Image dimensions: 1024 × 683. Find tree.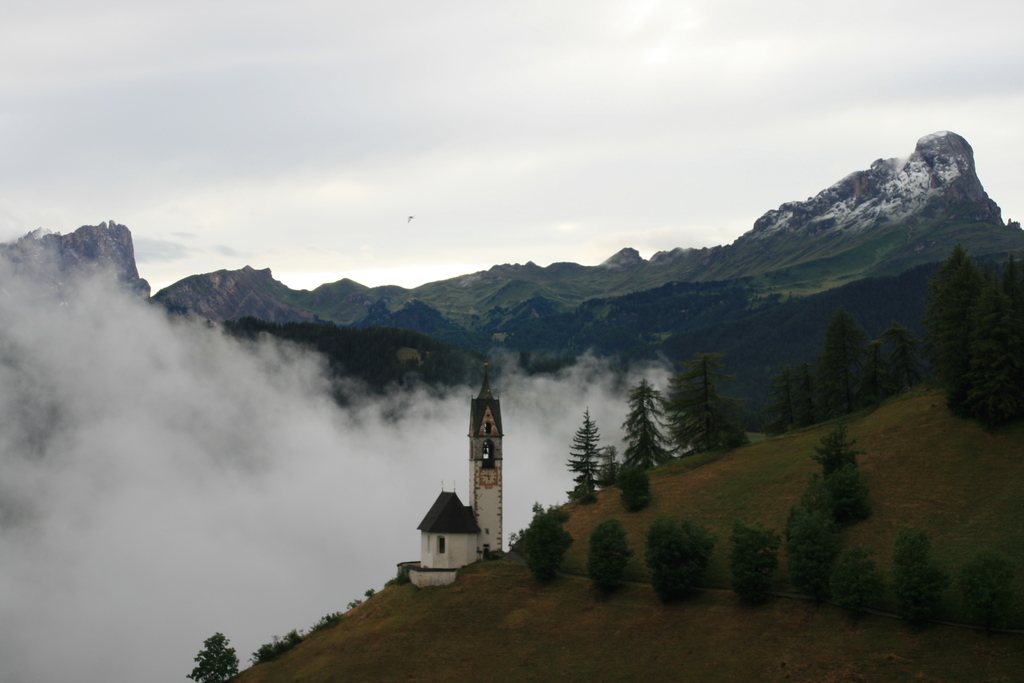
(589,514,626,596).
